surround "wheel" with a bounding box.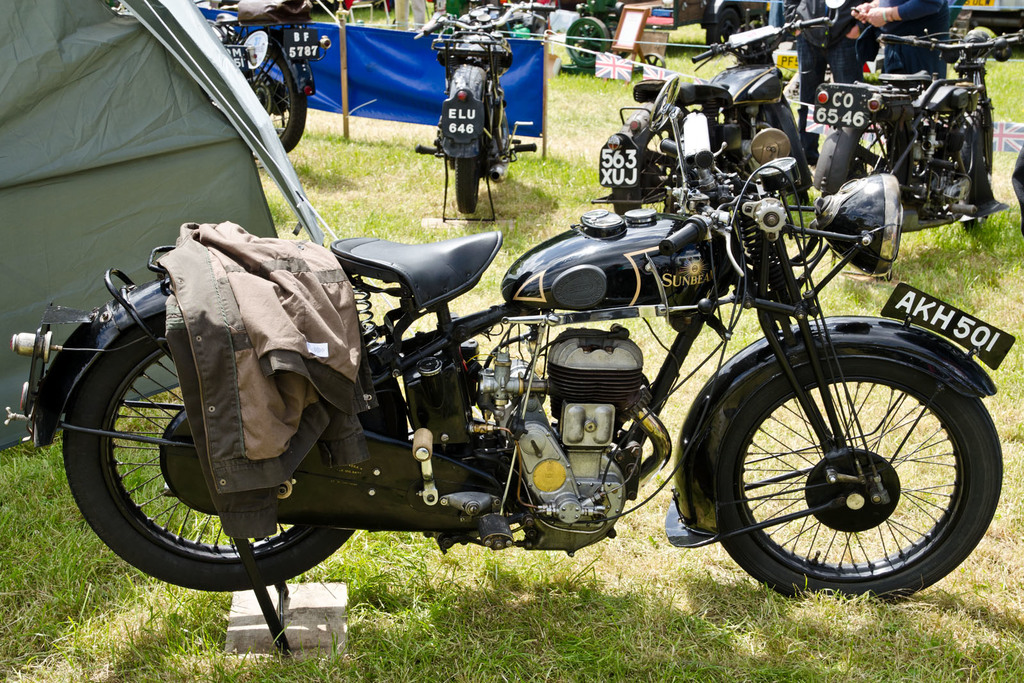
bbox=(612, 104, 743, 235).
